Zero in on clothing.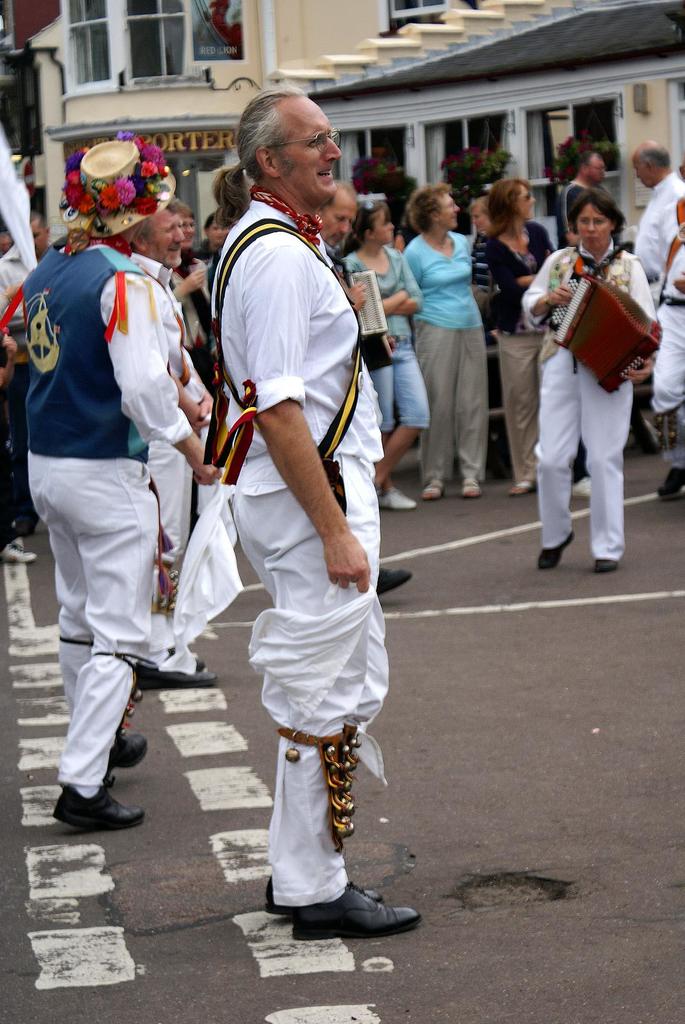
Zeroed in: Rect(421, 325, 490, 484).
